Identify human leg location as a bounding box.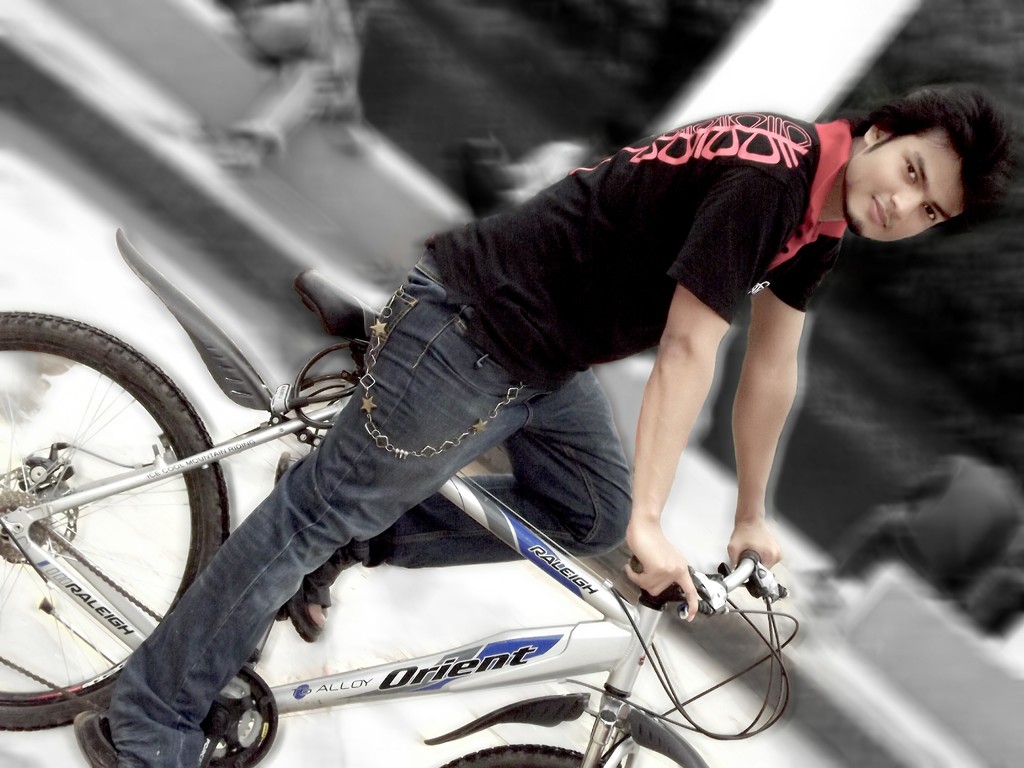
103/237/523/767.
